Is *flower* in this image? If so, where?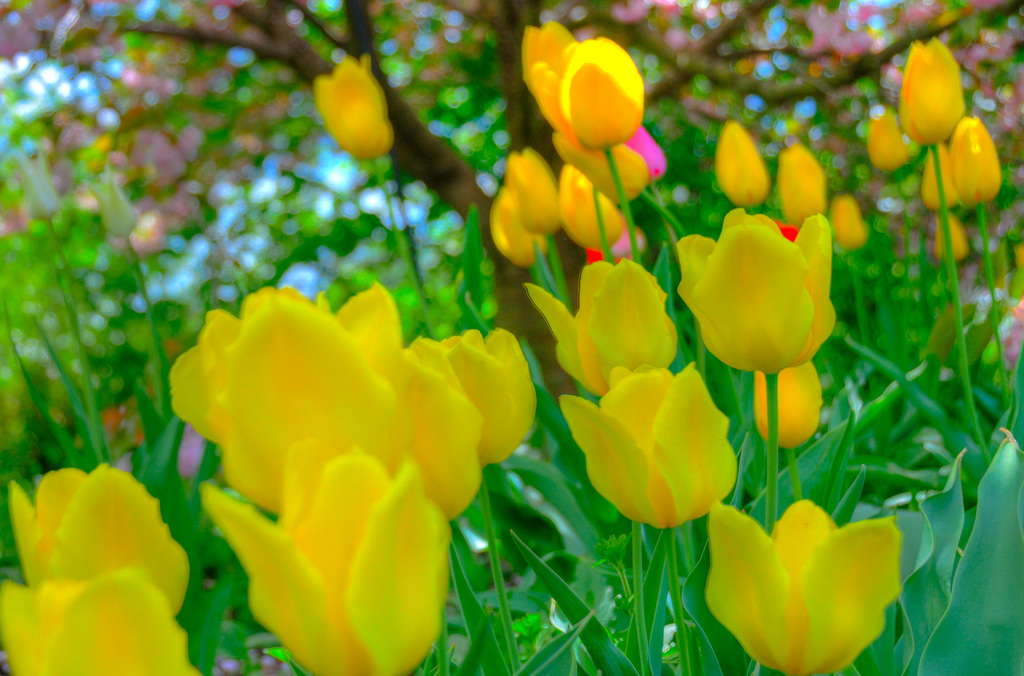
Yes, at [x1=919, y1=142, x2=951, y2=209].
